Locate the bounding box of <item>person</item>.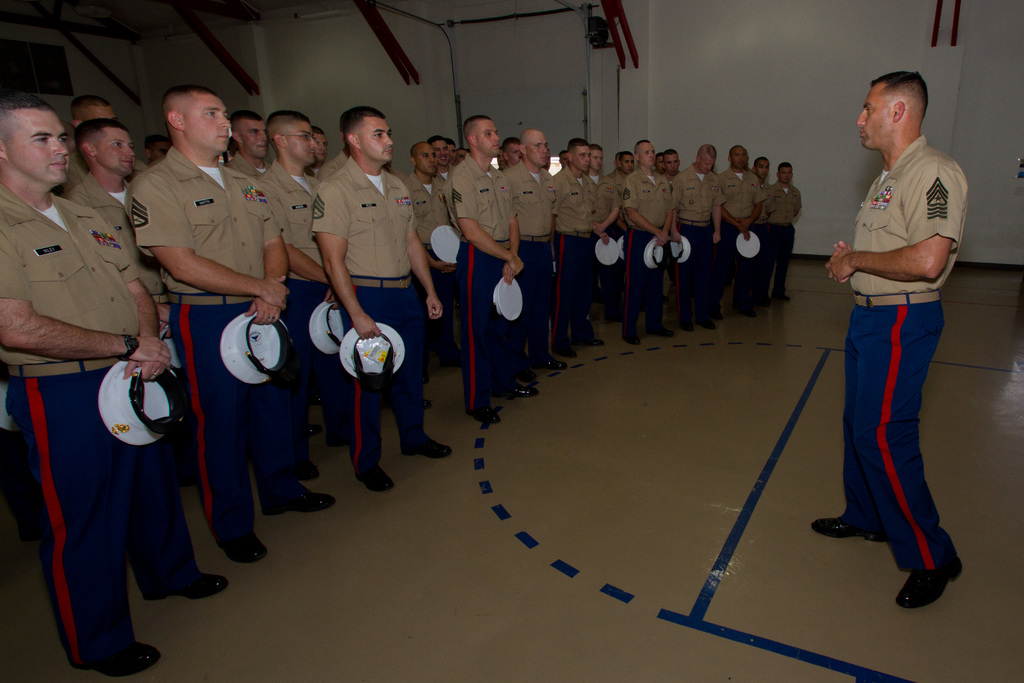
Bounding box: (x1=673, y1=145, x2=716, y2=335).
